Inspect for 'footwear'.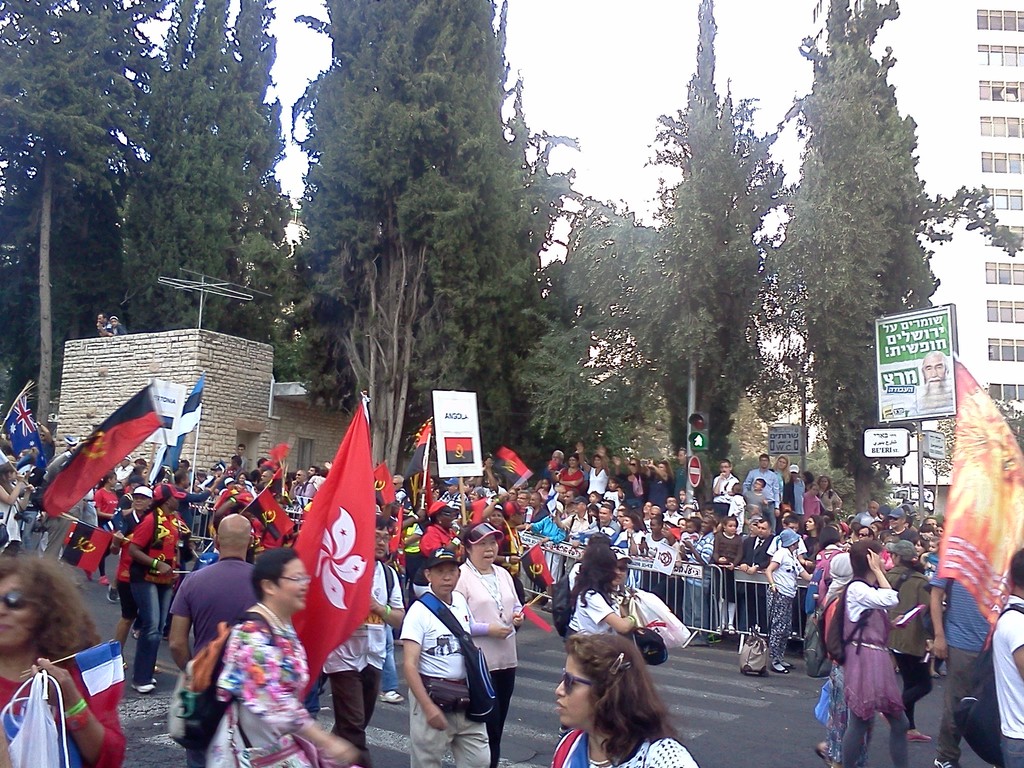
Inspection: {"left": 930, "top": 755, "right": 959, "bottom": 767}.
